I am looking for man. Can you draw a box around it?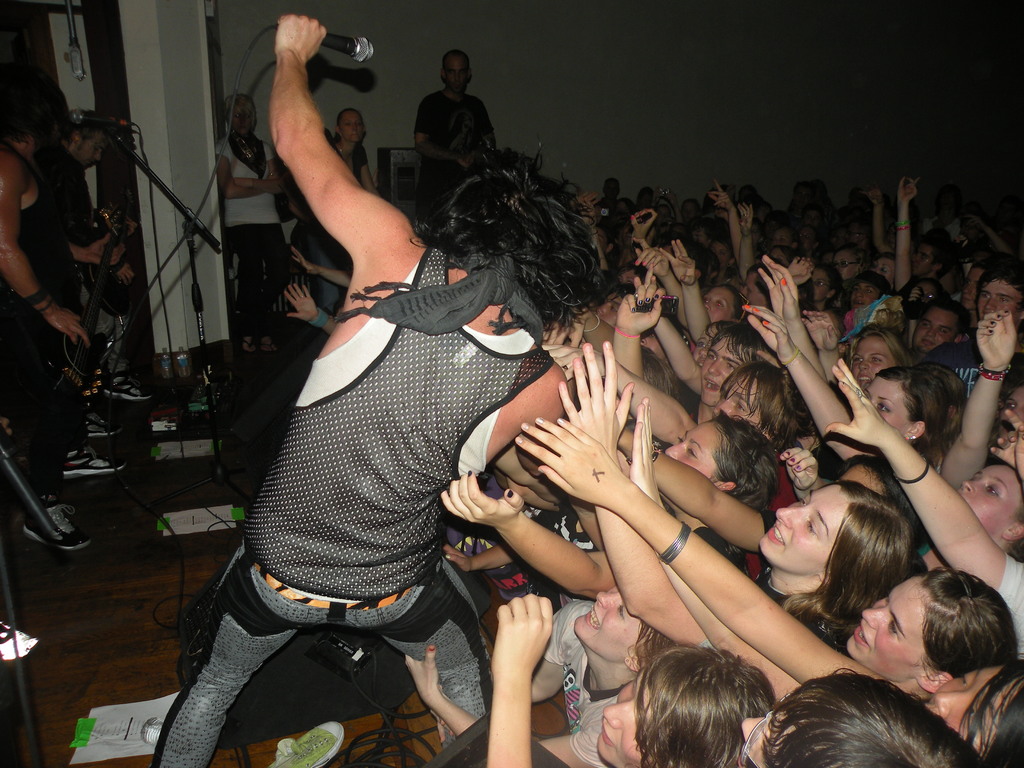
Sure, the bounding box is <box>927,264,1023,416</box>.
